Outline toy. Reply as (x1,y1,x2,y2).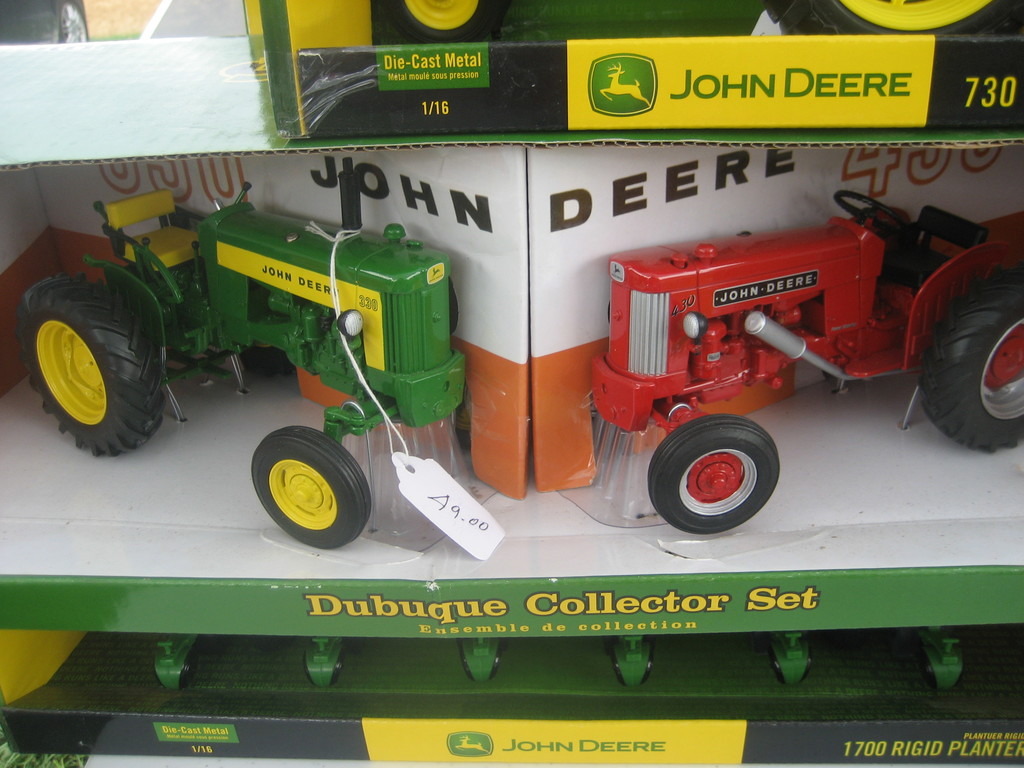
(605,633,659,685).
